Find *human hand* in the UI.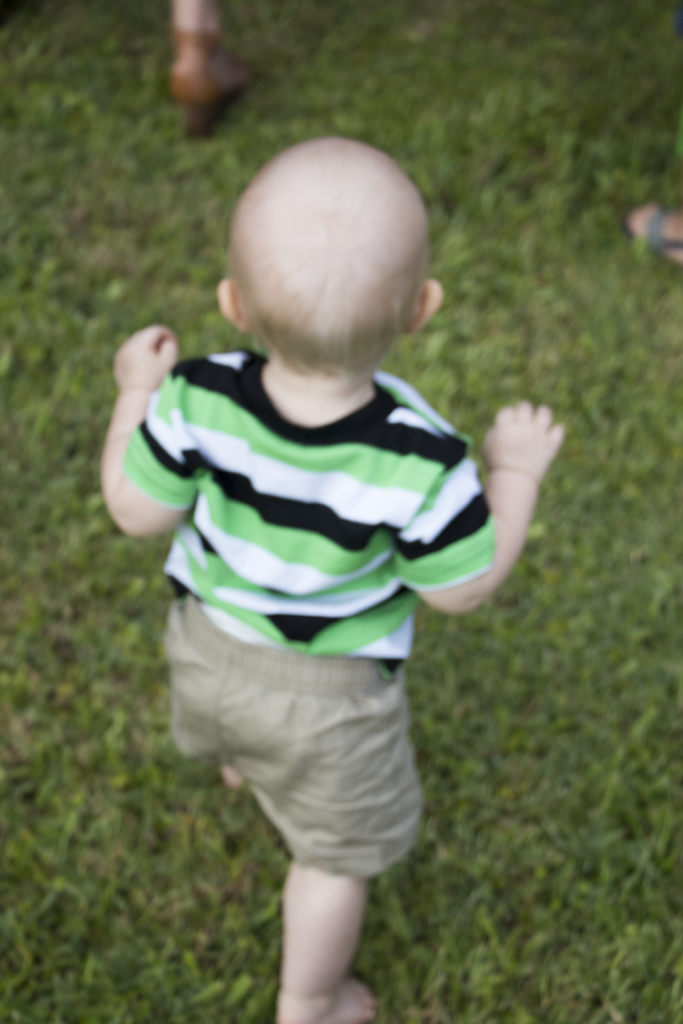
UI element at [x1=491, y1=398, x2=575, y2=481].
